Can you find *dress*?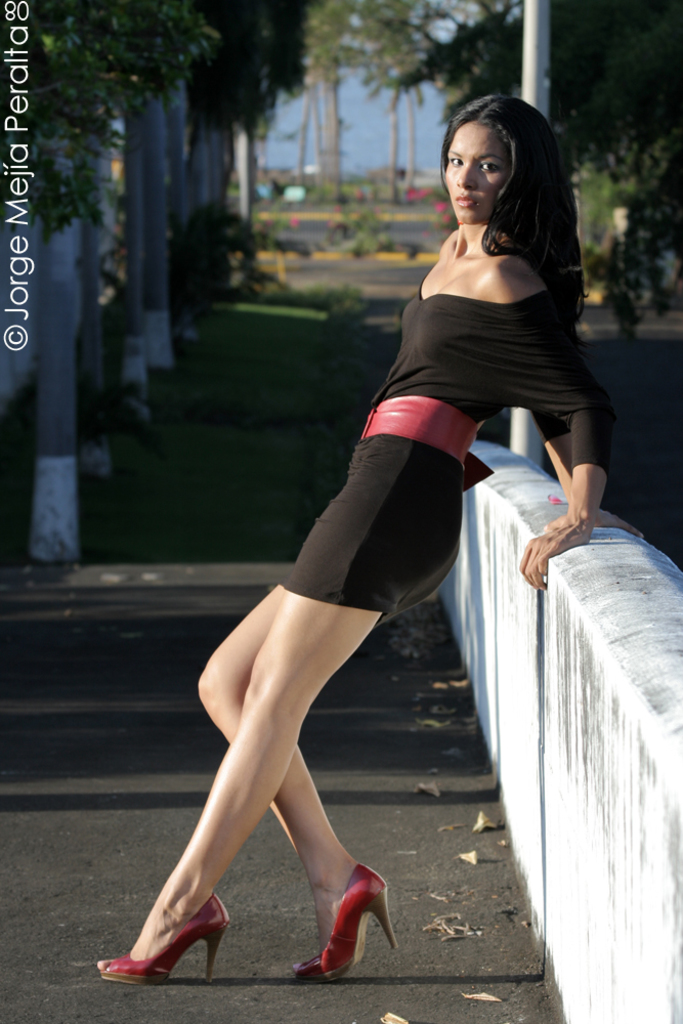
Yes, bounding box: rect(299, 172, 611, 588).
